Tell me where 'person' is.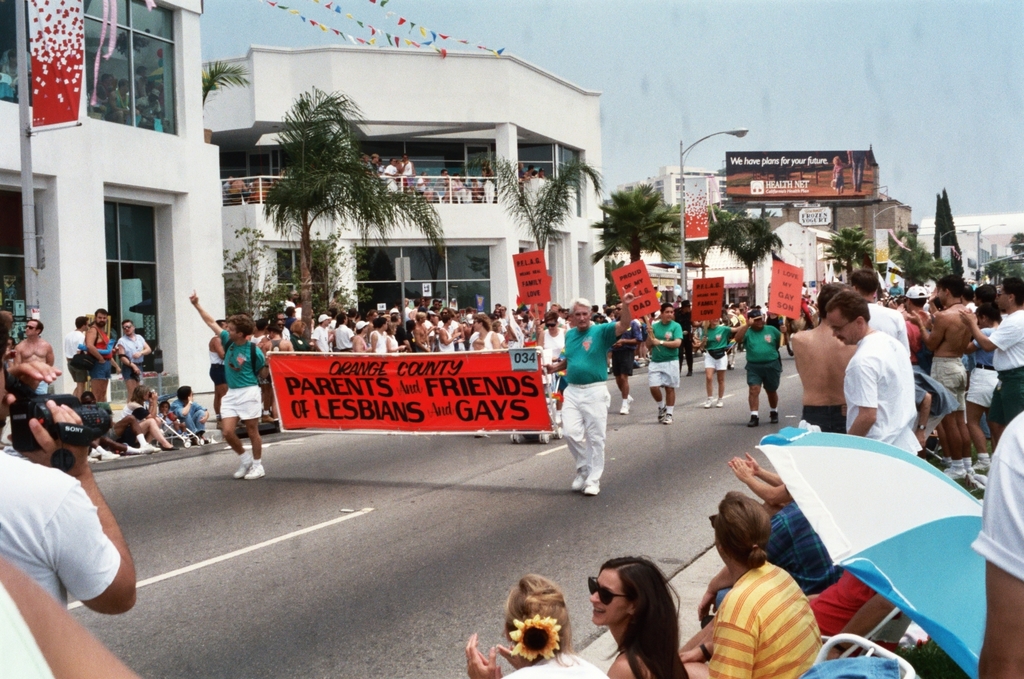
'person' is at Rect(781, 282, 863, 437).
